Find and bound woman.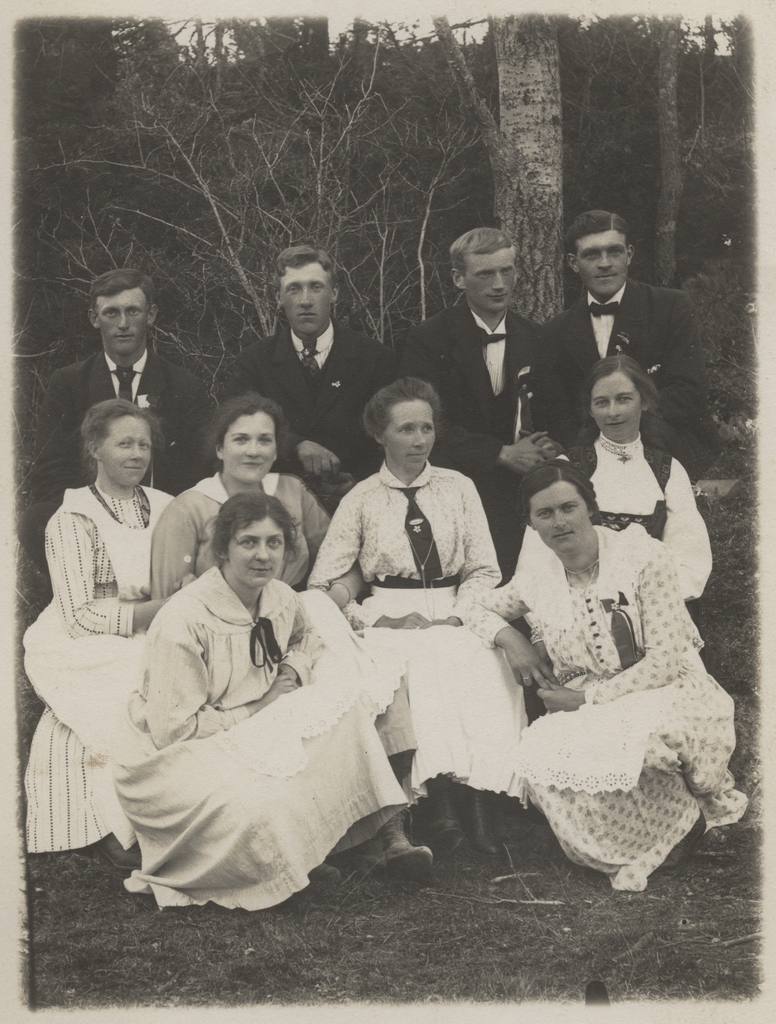
Bound: select_region(306, 372, 525, 848).
